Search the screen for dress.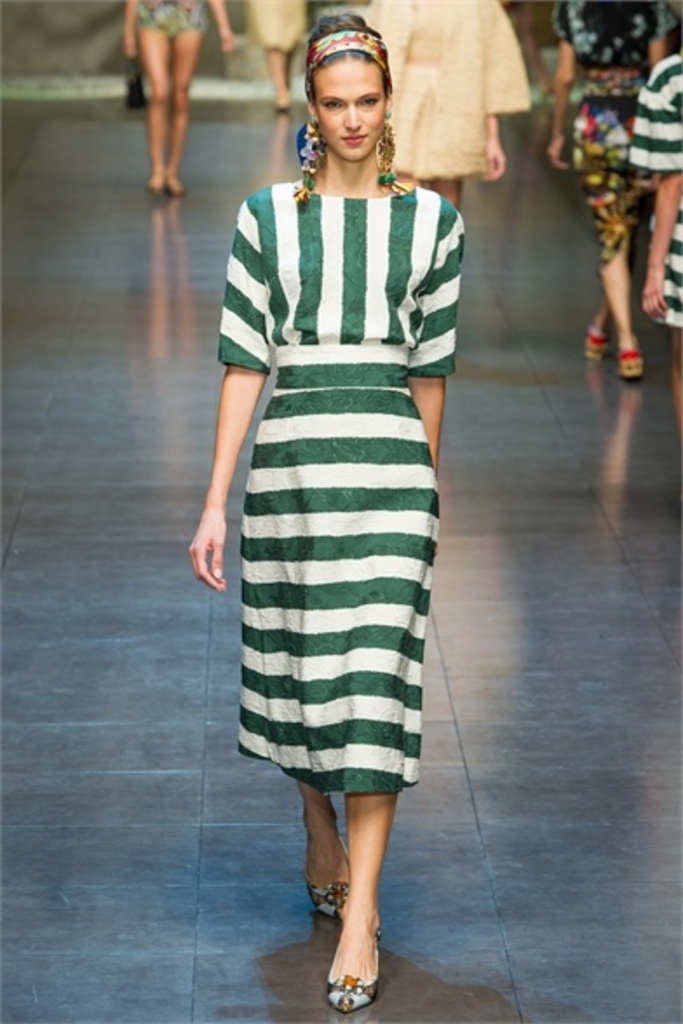
Found at locate(213, 179, 460, 799).
